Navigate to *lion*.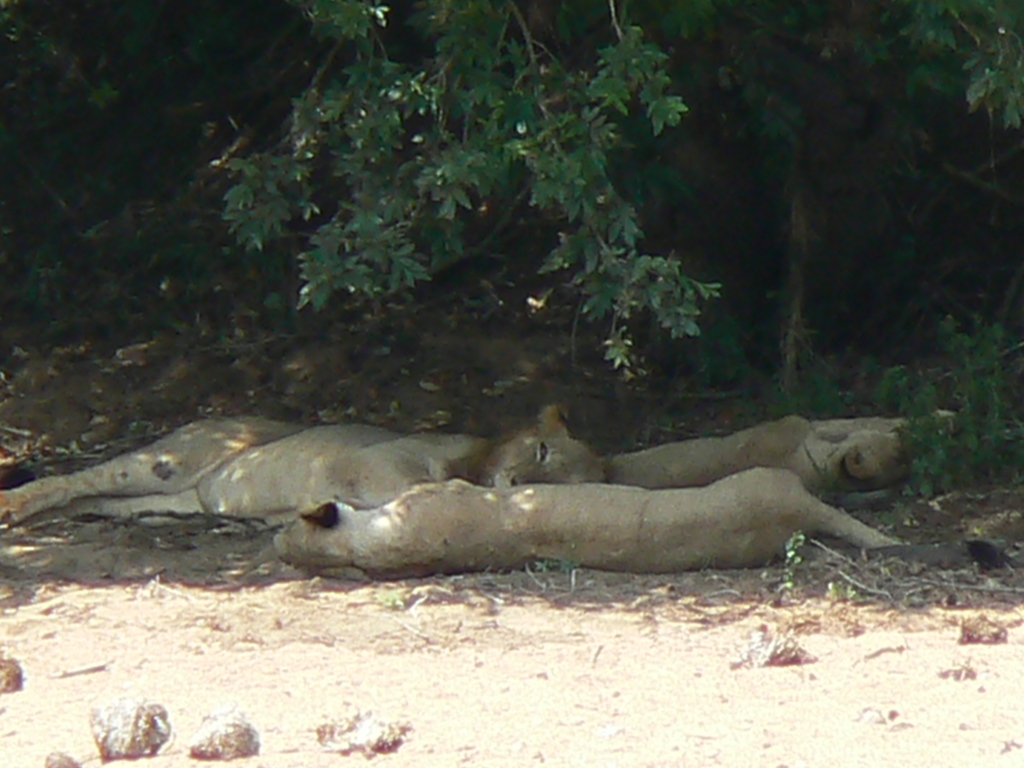
Navigation target: <region>270, 467, 1002, 585</region>.
